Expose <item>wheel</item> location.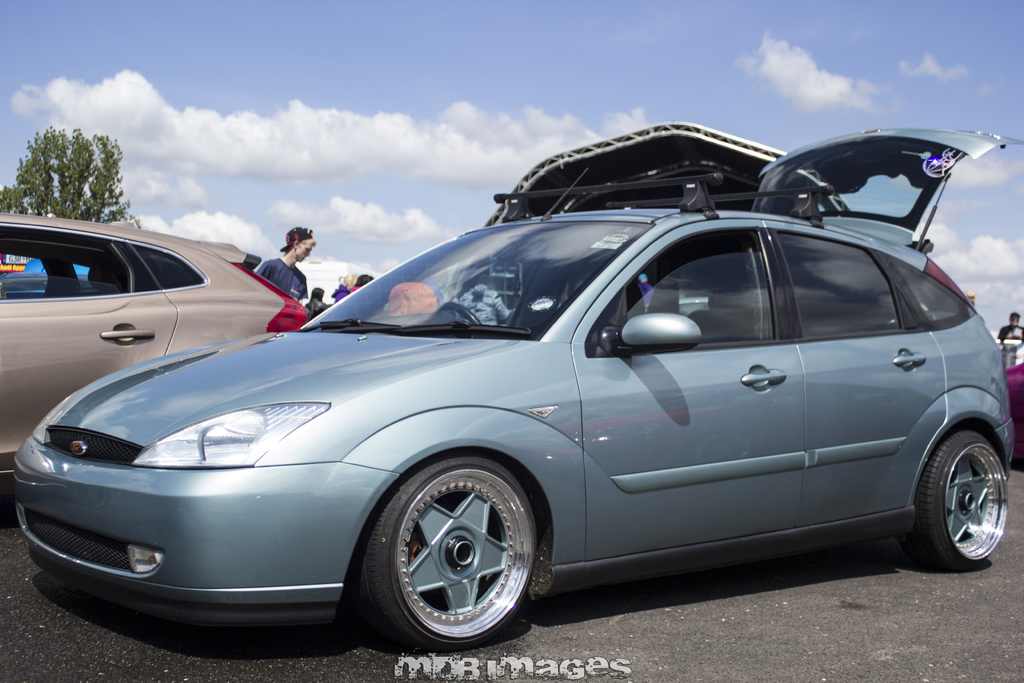
Exposed at pyautogui.locateOnScreen(440, 300, 479, 327).
